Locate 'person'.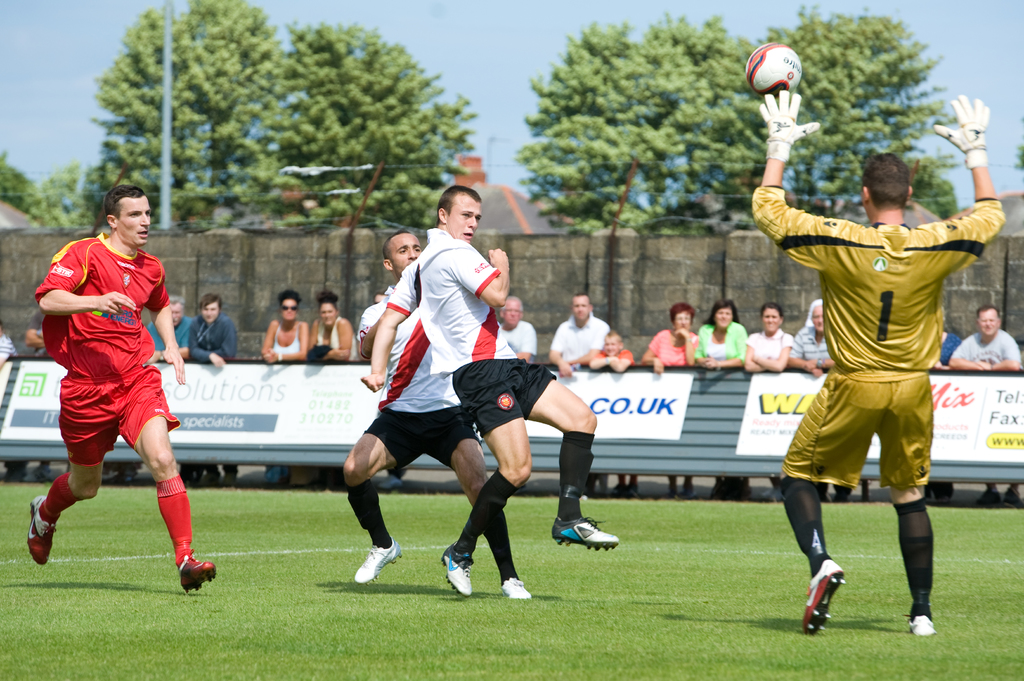
Bounding box: detection(314, 287, 358, 362).
